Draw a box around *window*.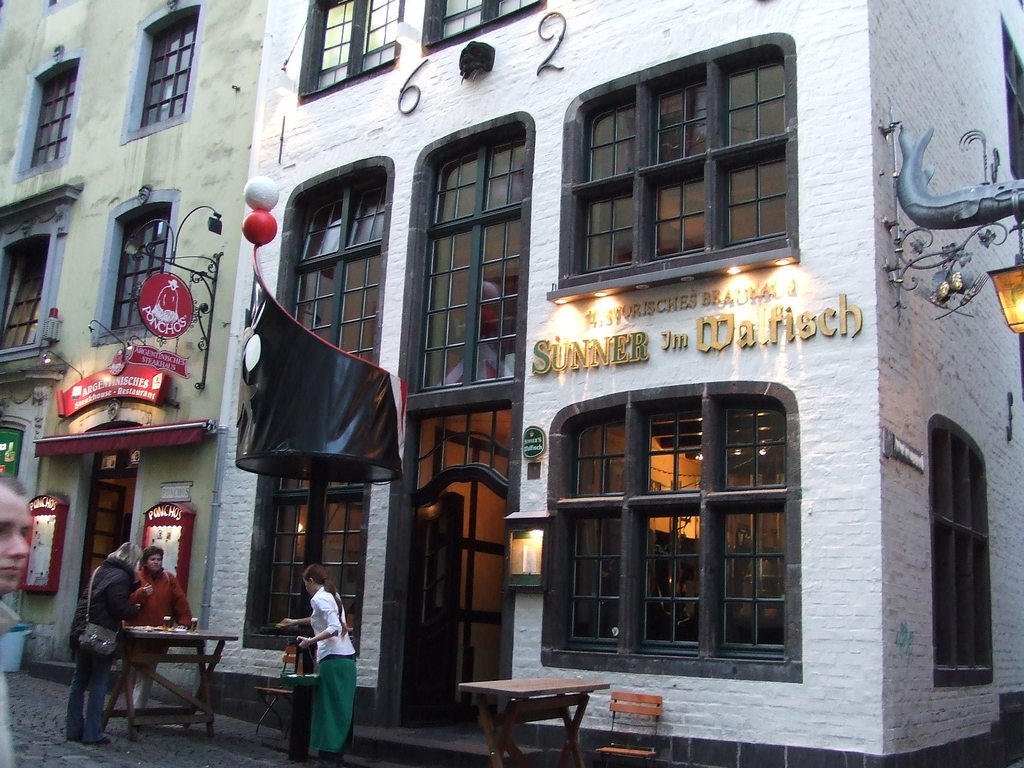
403:118:532:410.
